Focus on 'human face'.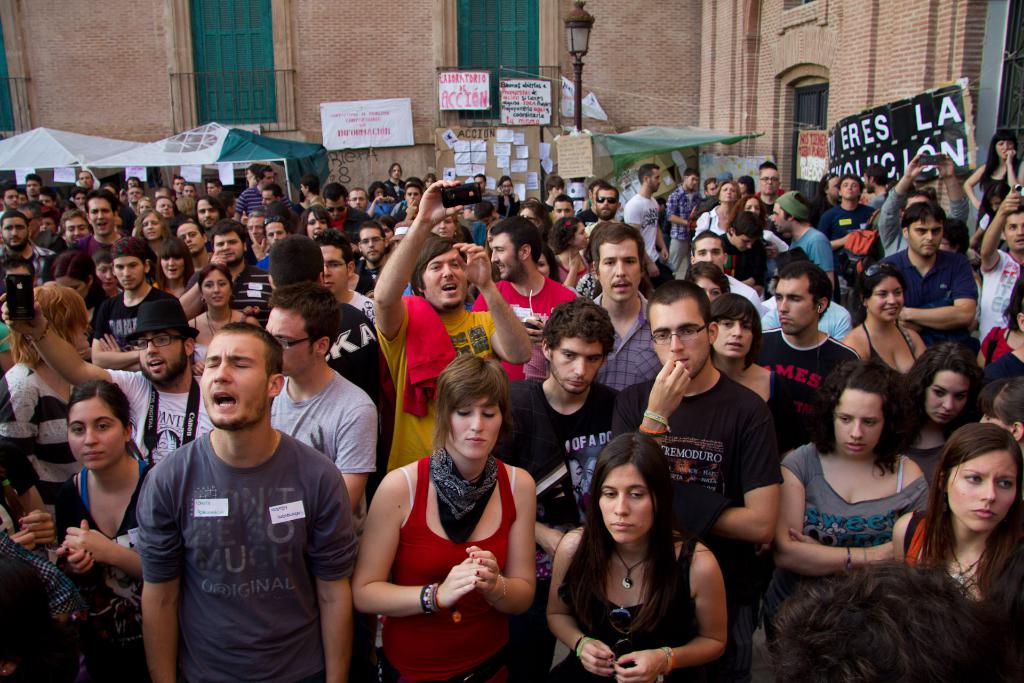
Focused at (x1=265, y1=308, x2=316, y2=372).
